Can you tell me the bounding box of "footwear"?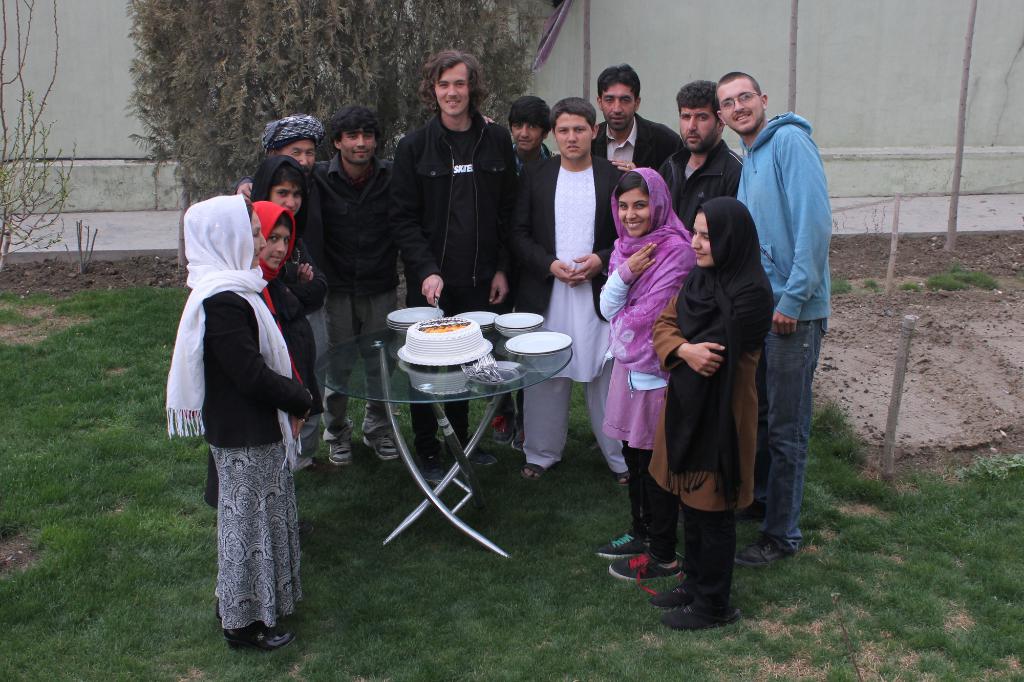
region(605, 543, 677, 585).
